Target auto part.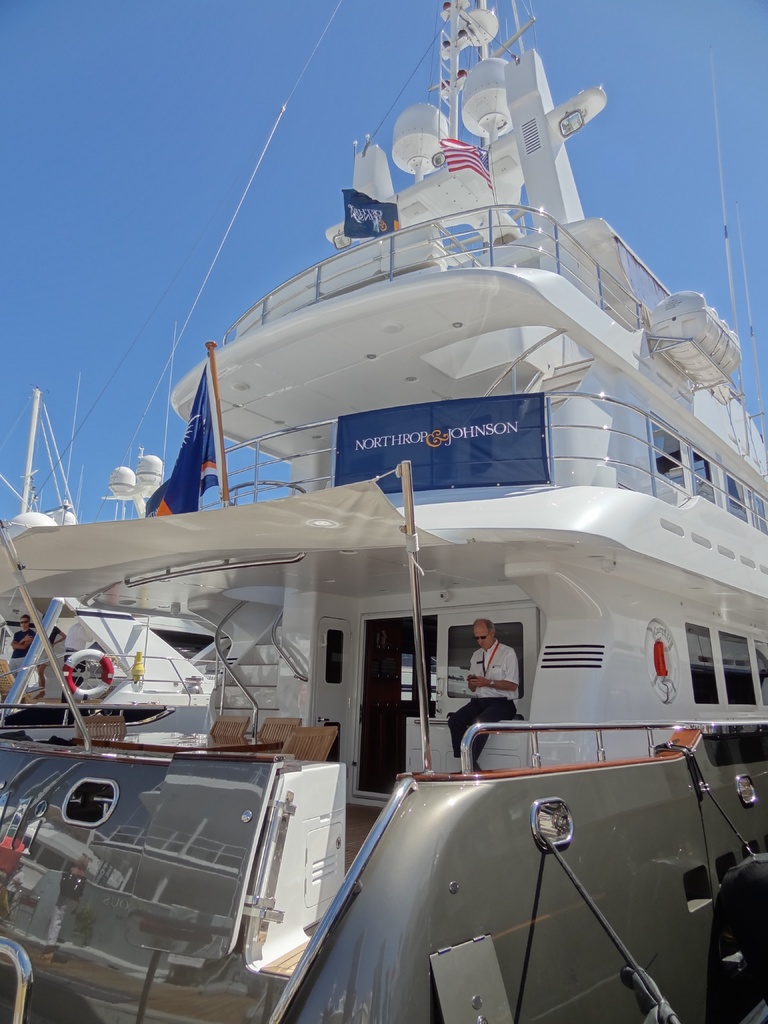
Target region: locate(102, 460, 132, 517).
